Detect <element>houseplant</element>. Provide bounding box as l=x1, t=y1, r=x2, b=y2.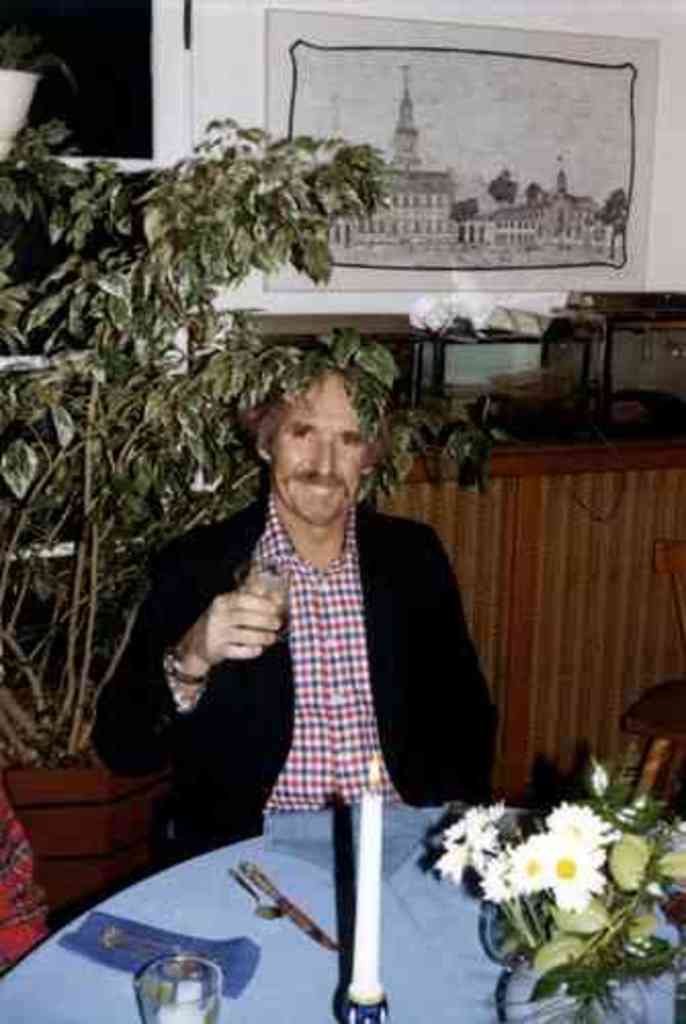
l=0, t=119, r=432, b=911.
